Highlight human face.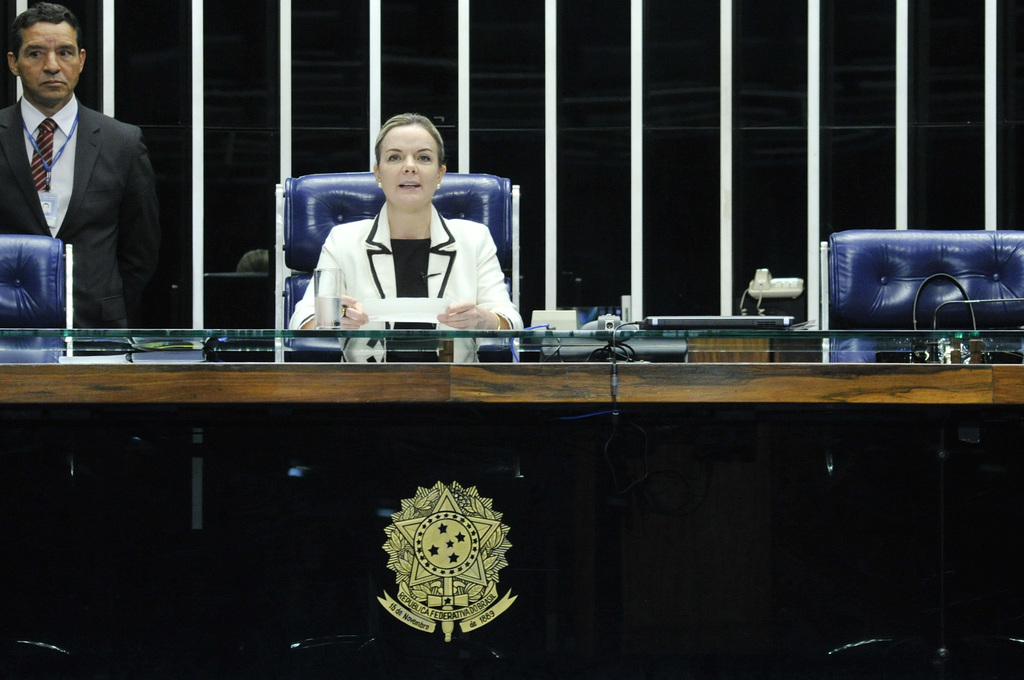
Highlighted region: rect(22, 24, 79, 102).
